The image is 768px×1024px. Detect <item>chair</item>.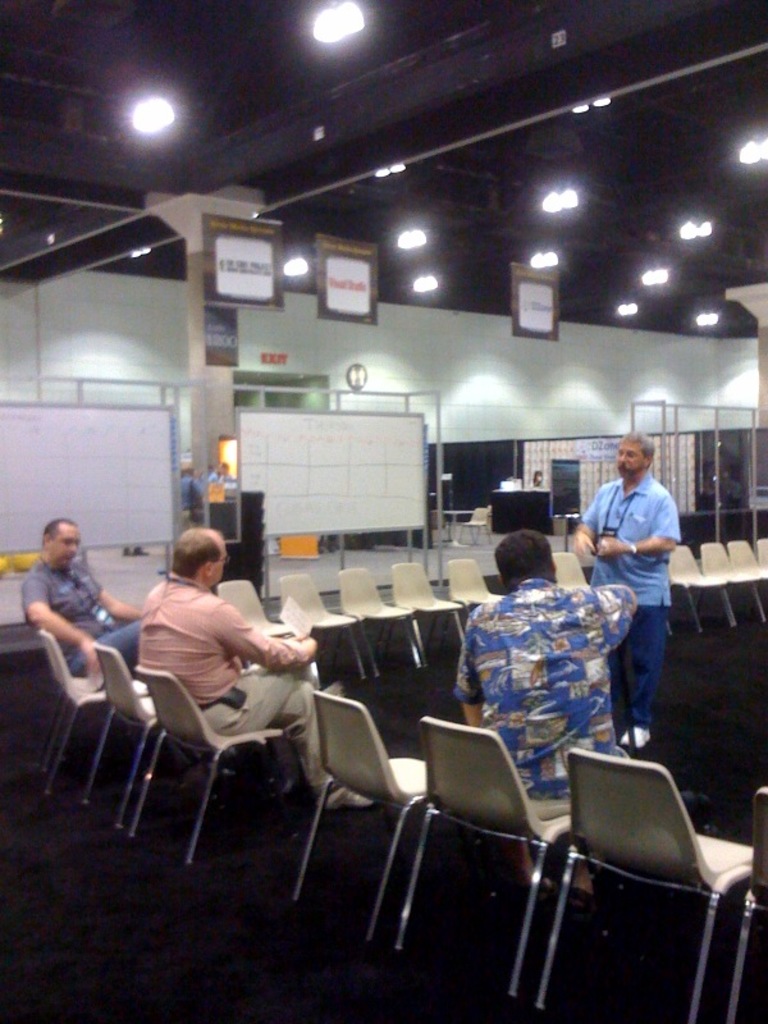
Detection: {"left": 756, "top": 532, "right": 767, "bottom": 581}.
